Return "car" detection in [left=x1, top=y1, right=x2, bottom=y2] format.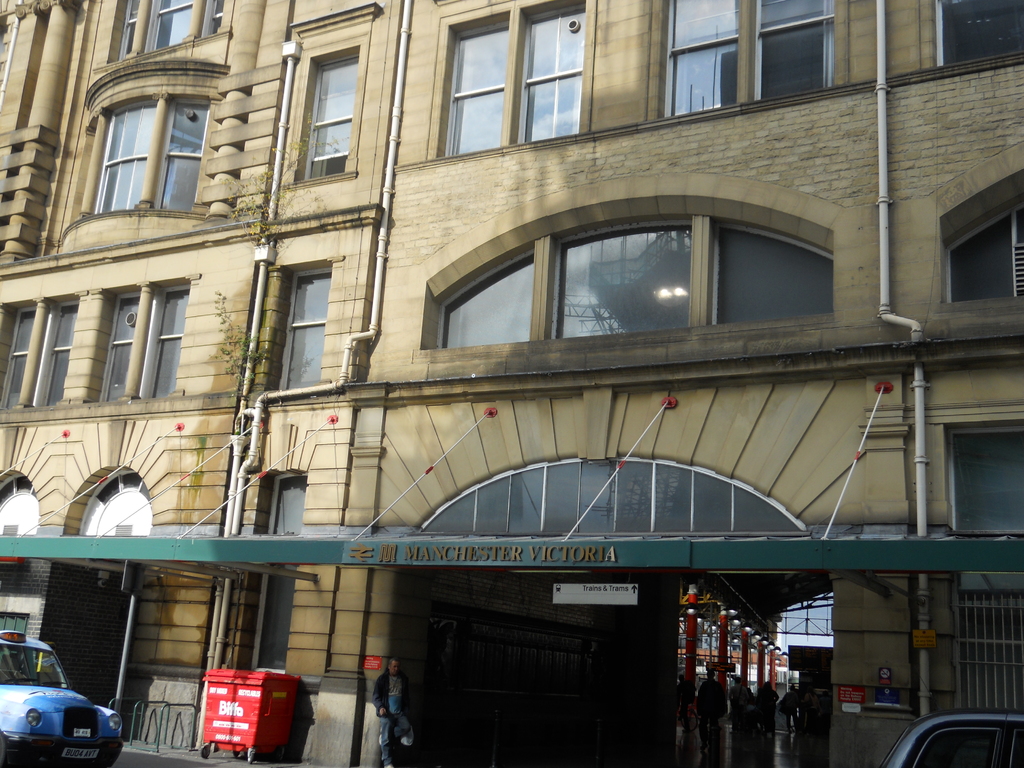
[left=884, top=709, right=1023, bottom=767].
